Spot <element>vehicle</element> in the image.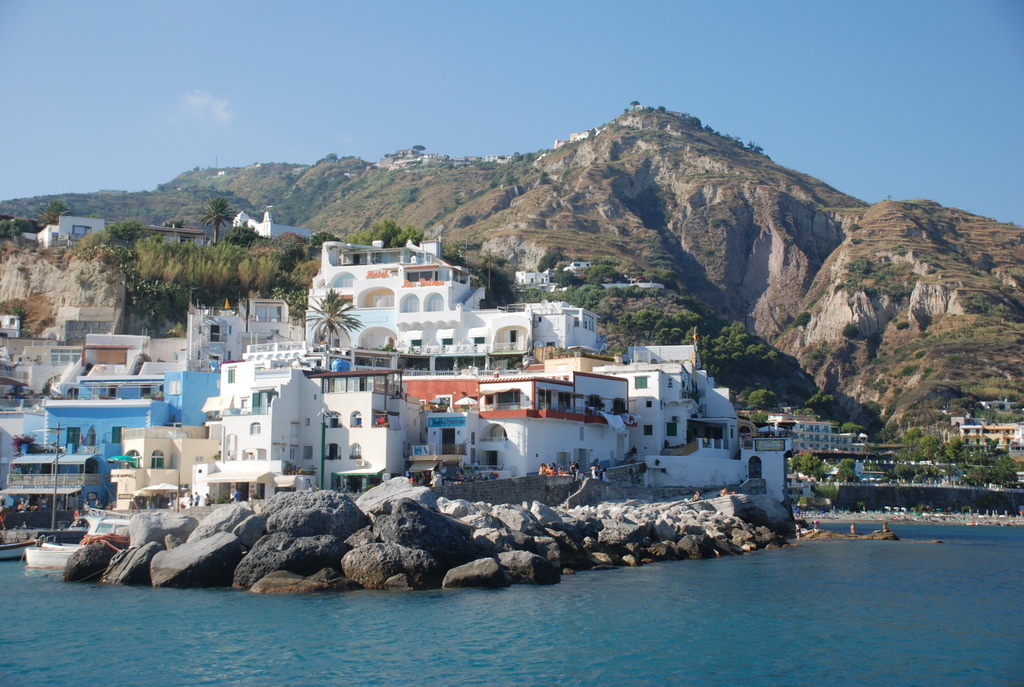
<element>vehicle</element> found at [31, 509, 109, 547].
